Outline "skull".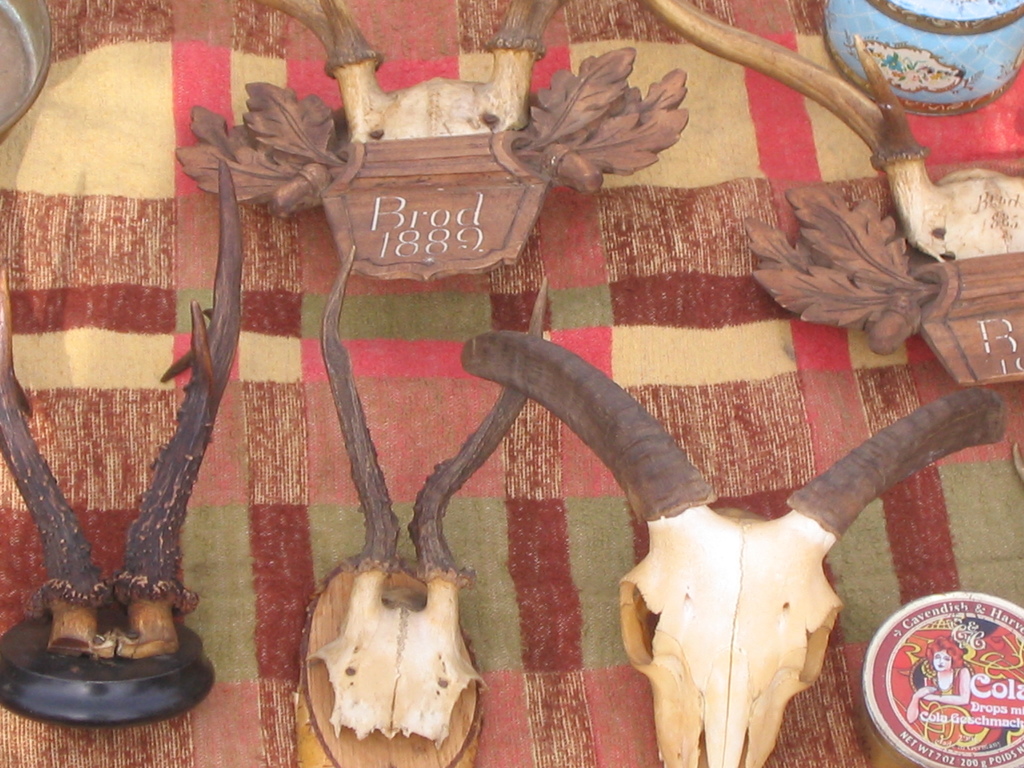
Outline: crop(0, 162, 230, 707).
